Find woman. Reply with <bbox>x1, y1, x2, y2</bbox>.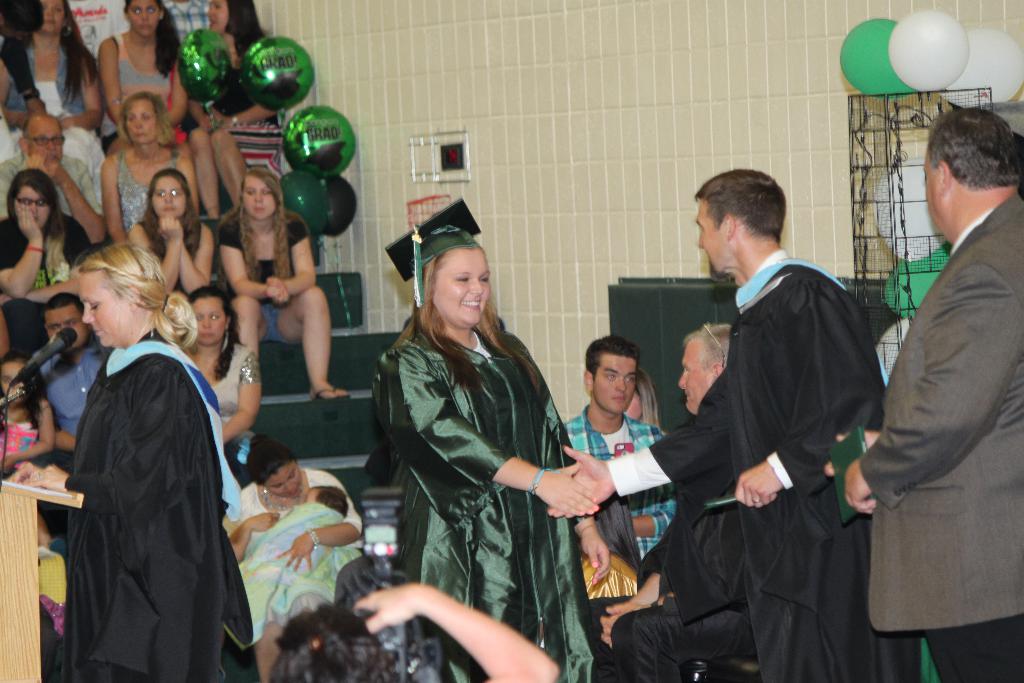
<bbox>99, 0, 186, 151</bbox>.
